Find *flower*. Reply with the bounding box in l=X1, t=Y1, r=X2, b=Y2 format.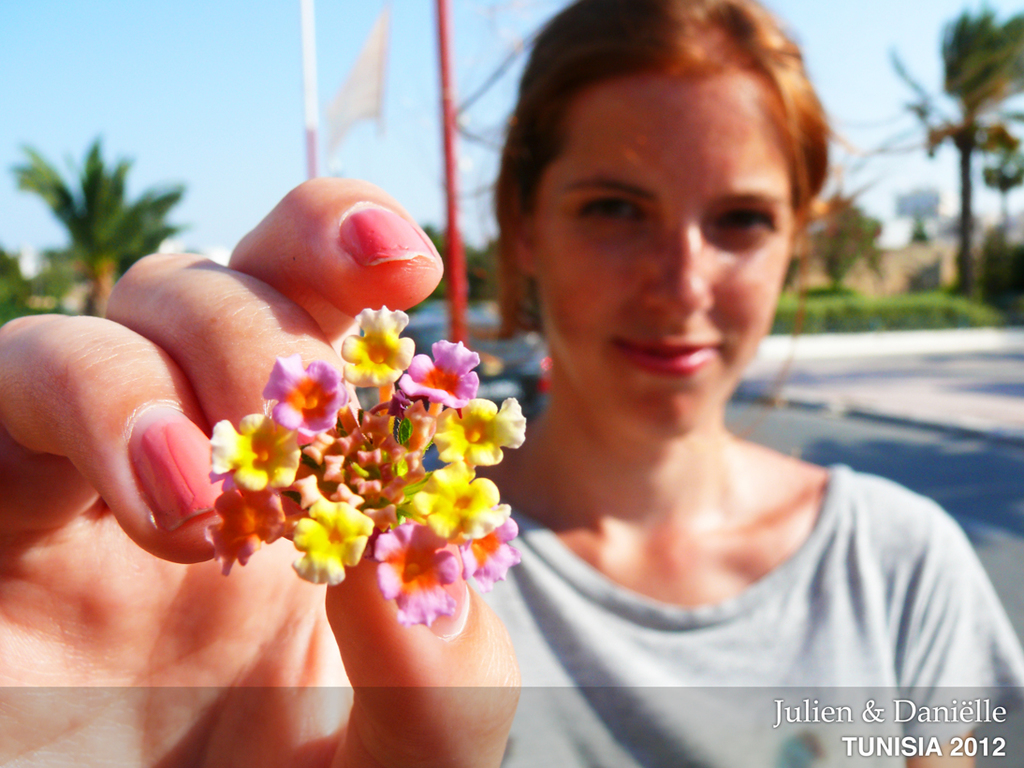
l=396, t=341, r=486, b=411.
